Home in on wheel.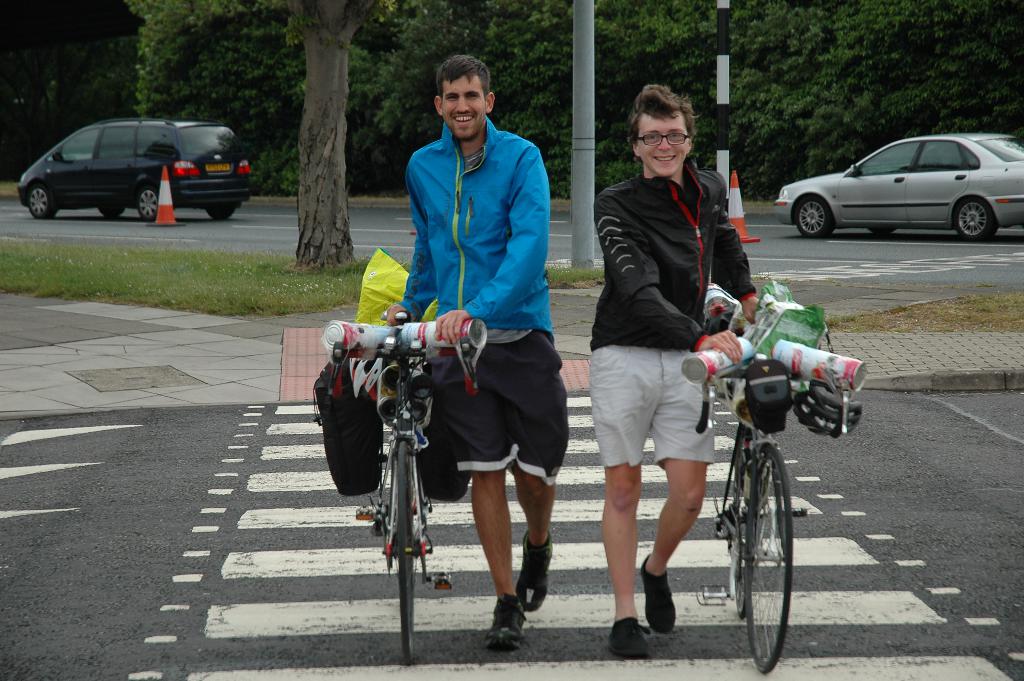
Homed in at <bbox>740, 438, 796, 669</bbox>.
